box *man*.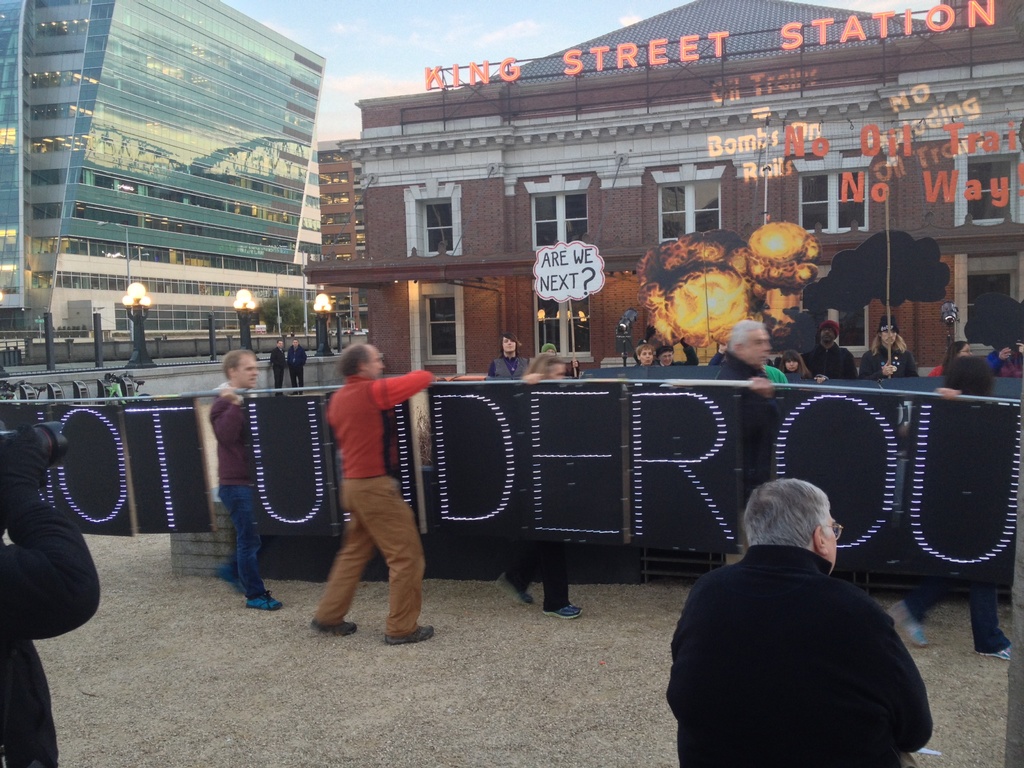
box(287, 338, 306, 388).
